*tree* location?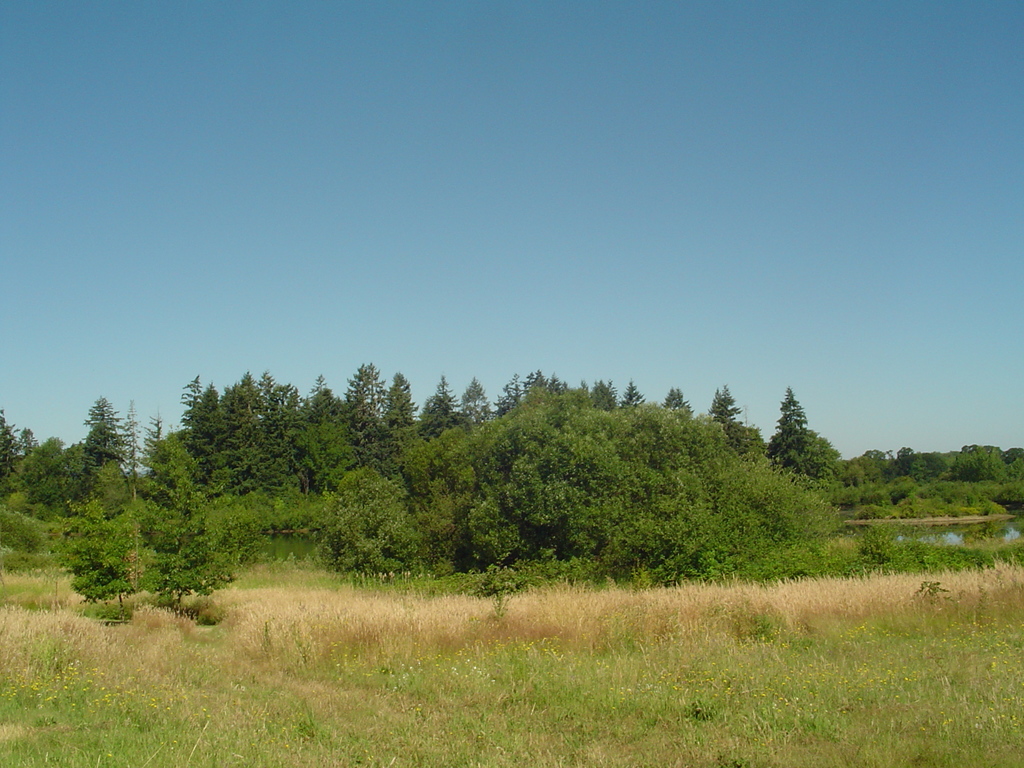
[left=346, top=363, right=369, bottom=405]
